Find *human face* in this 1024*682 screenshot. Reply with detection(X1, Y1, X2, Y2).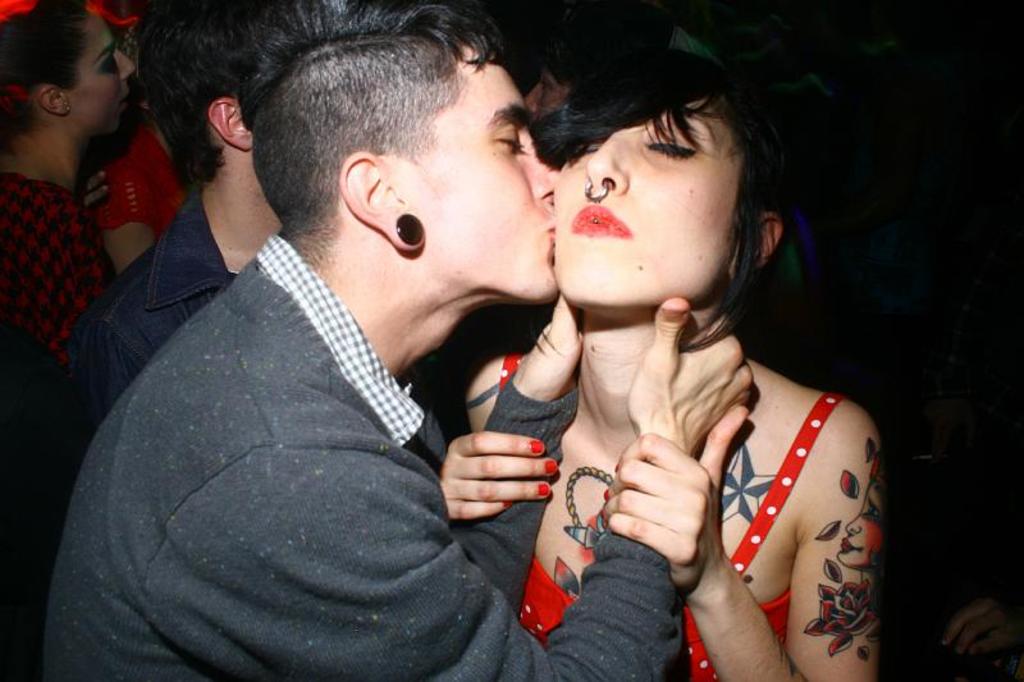
detection(401, 38, 561, 302).
